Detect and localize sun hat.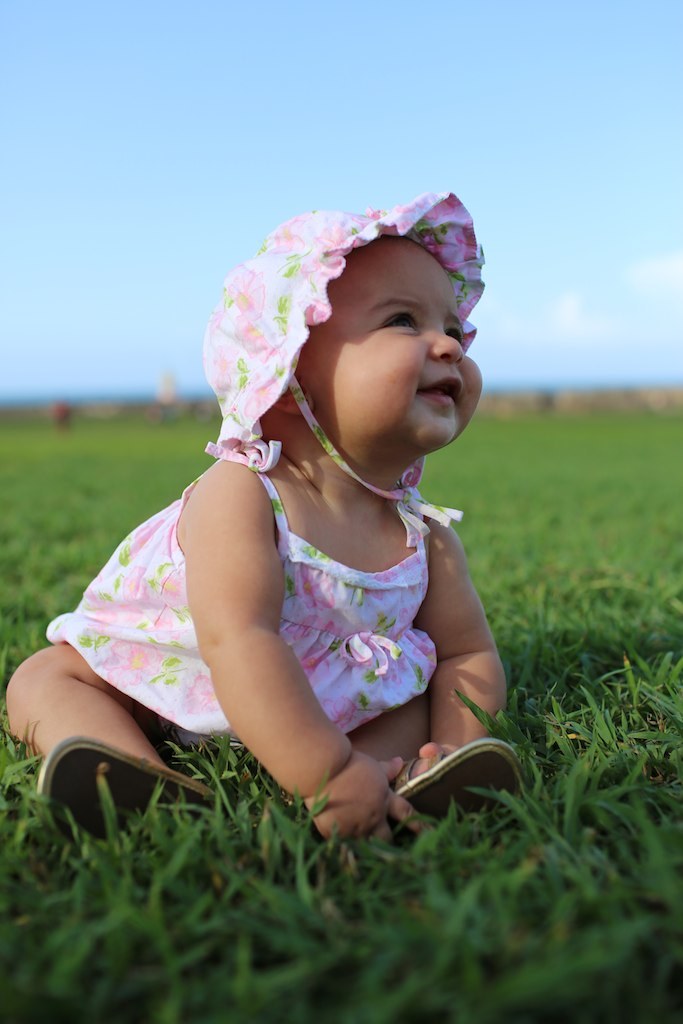
Localized at box(198, 179, 510, 526).
